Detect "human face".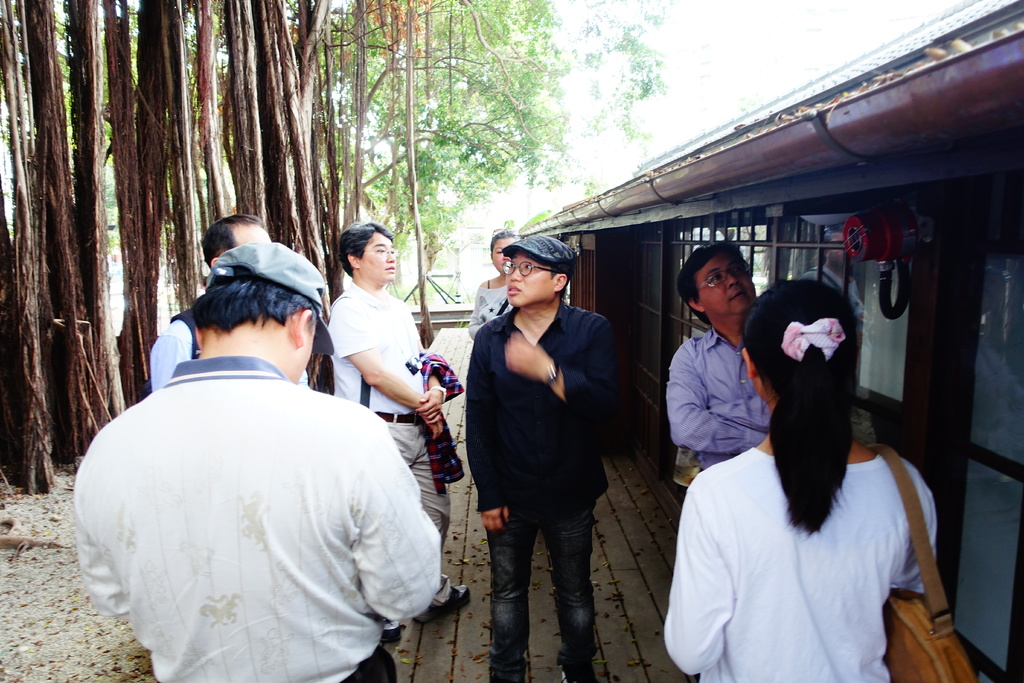
Detected at x1=696, y1=253, x2=756, y2=316.
